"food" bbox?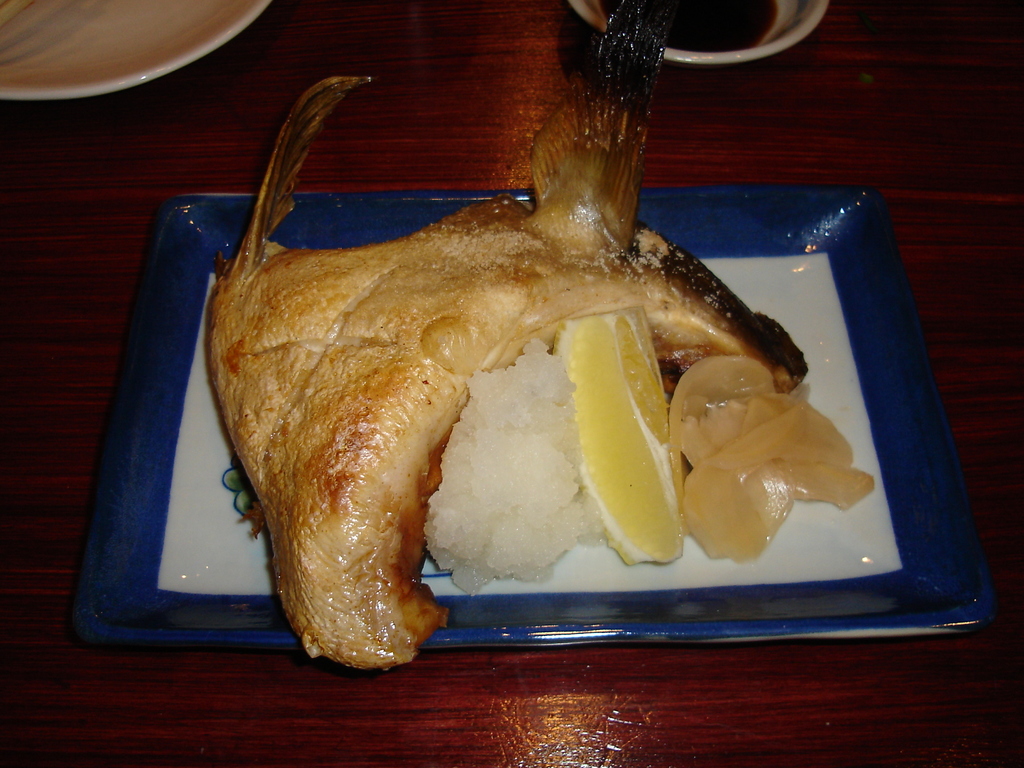
[668, 349, 875, 564]
